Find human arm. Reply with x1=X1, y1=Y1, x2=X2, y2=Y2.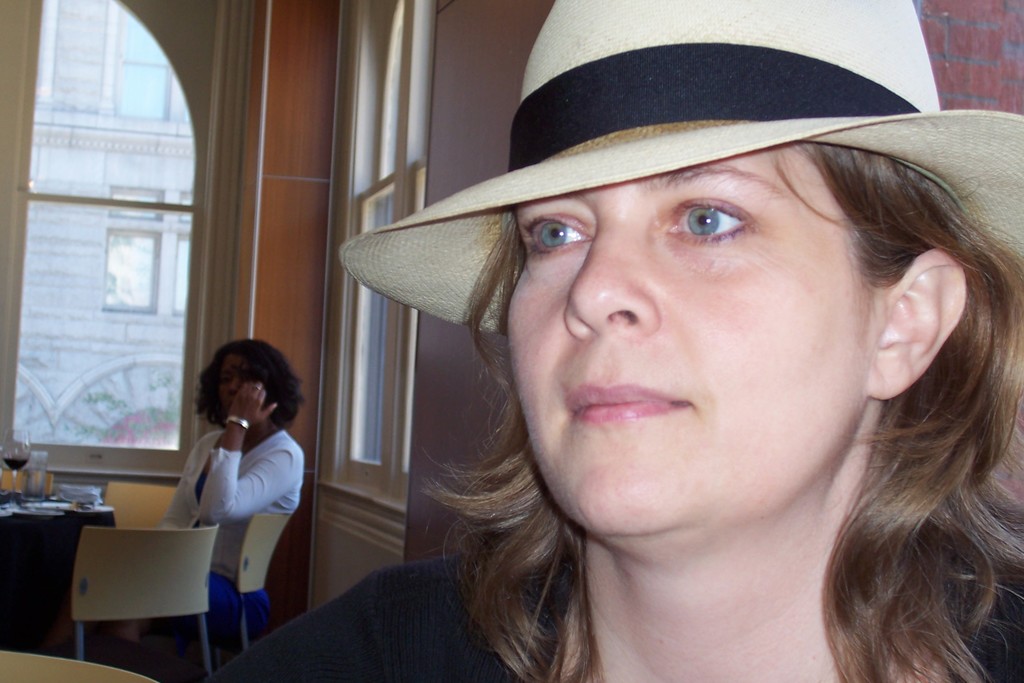
x1=198, y1=376, x2=298, y2=525.
